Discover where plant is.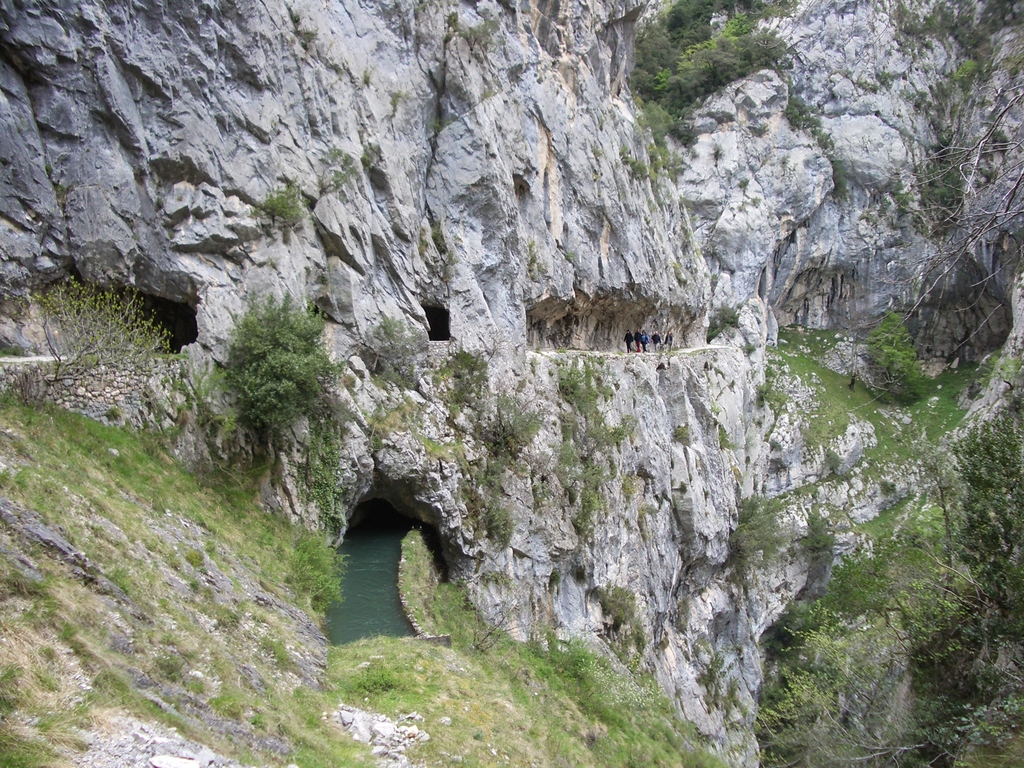
Discovered at select_region(629, 0, 793, 109).
